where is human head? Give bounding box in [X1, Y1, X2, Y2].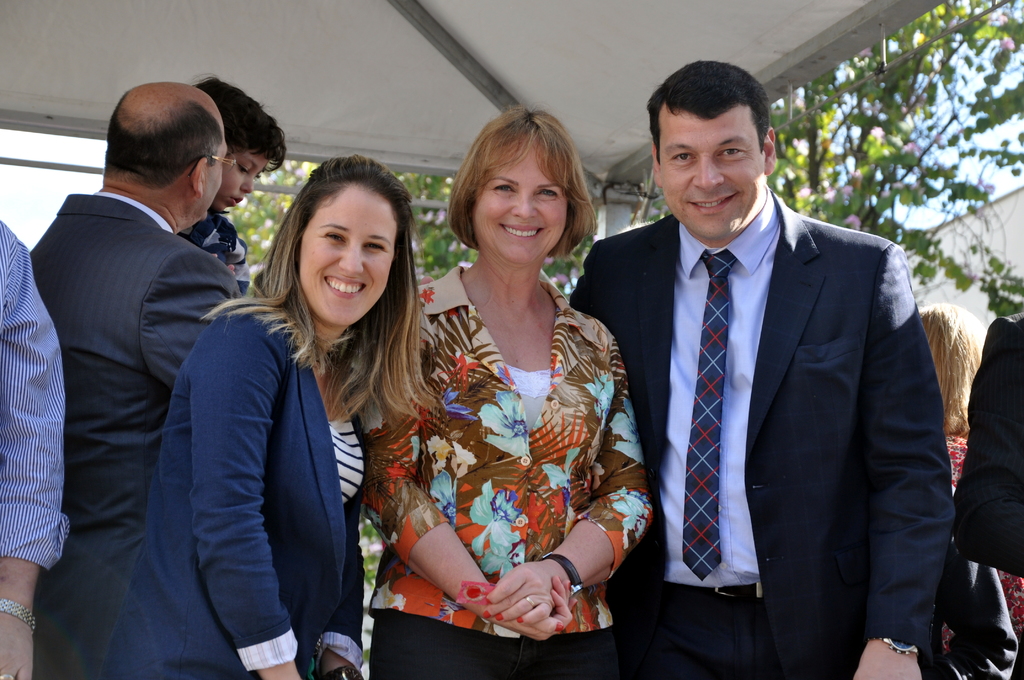
[286, 153, 426, 330].
